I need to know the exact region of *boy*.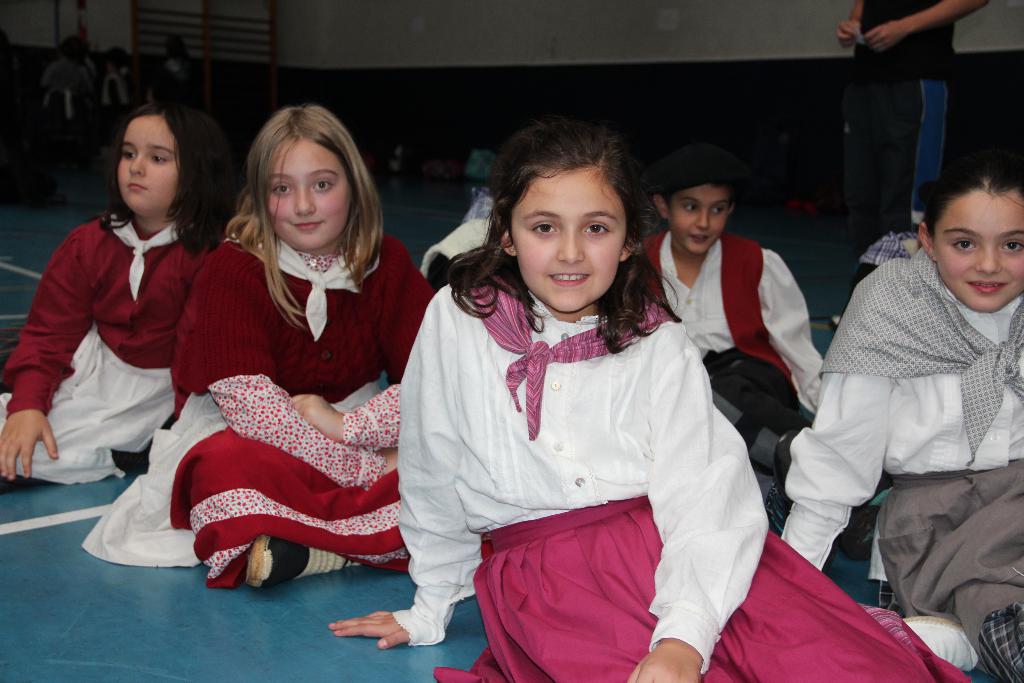
Region: pyautogui.locateOnScreen(641, 144, 823, 468).
